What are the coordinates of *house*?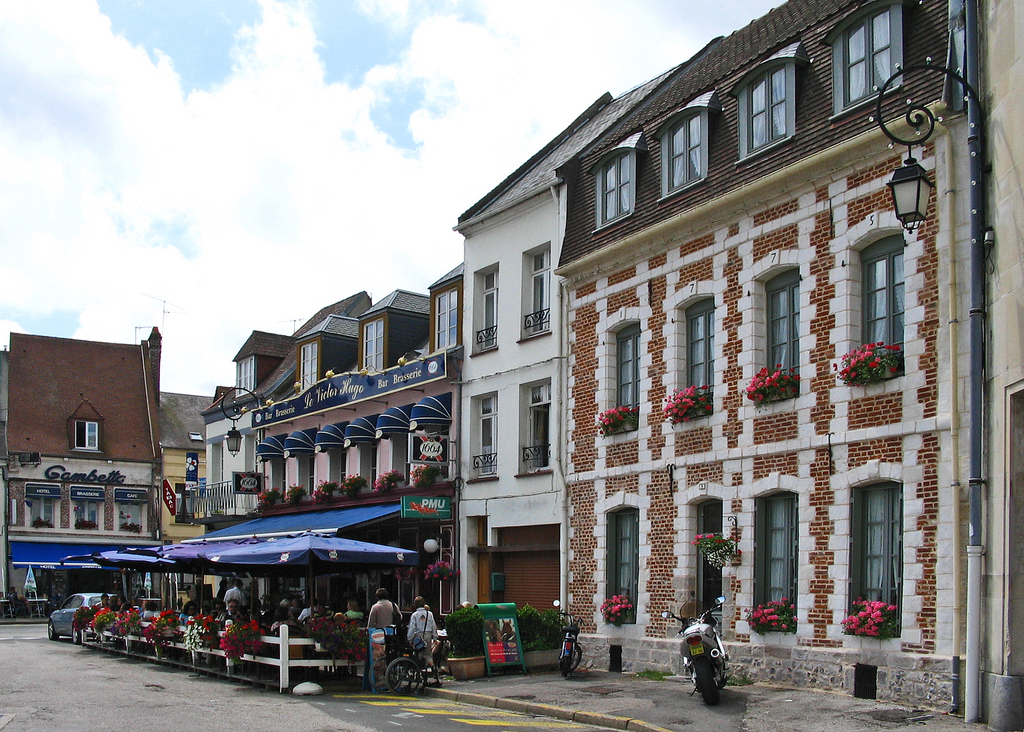
bbox=(451, 61, 690, 637).
